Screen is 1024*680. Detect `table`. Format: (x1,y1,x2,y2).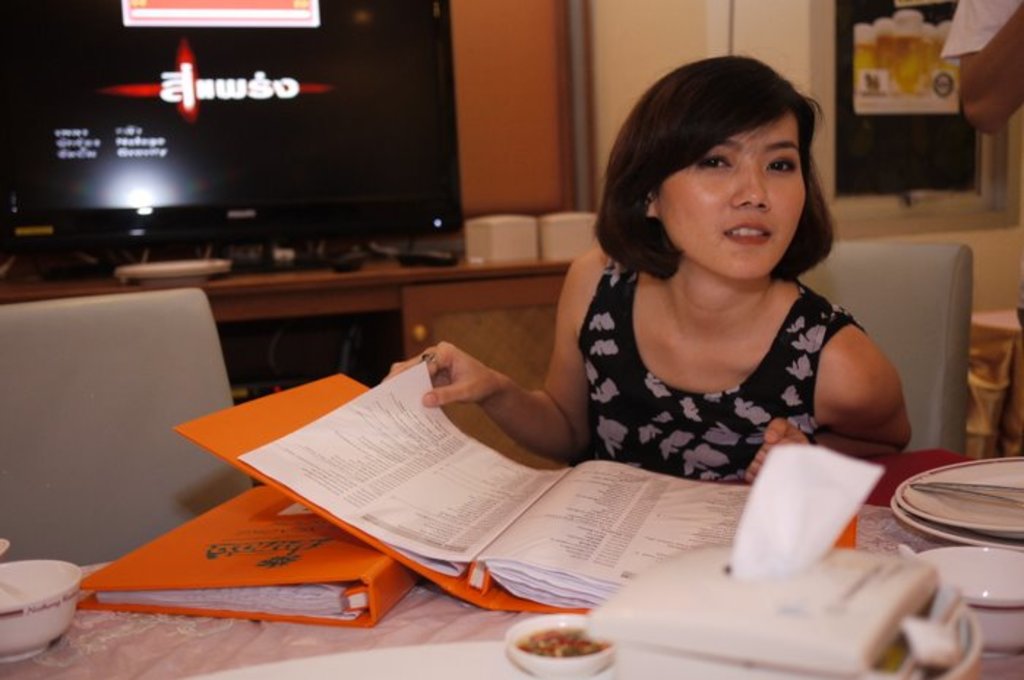
(0,503,1023,679).
